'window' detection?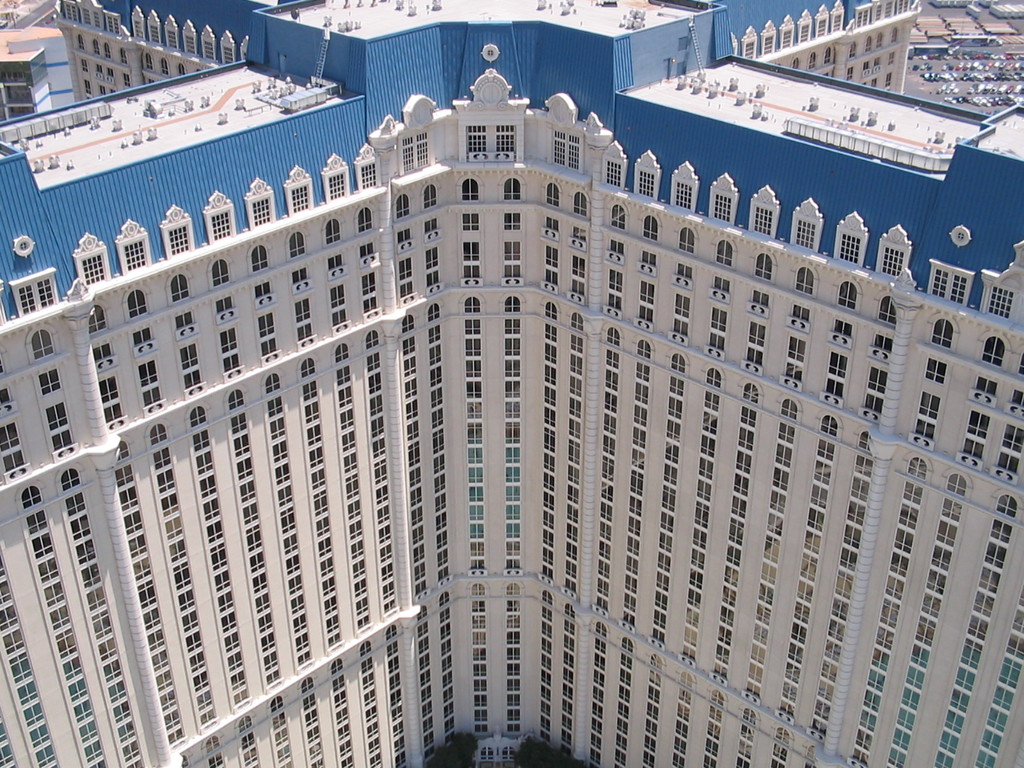
[476,678,486,692]
